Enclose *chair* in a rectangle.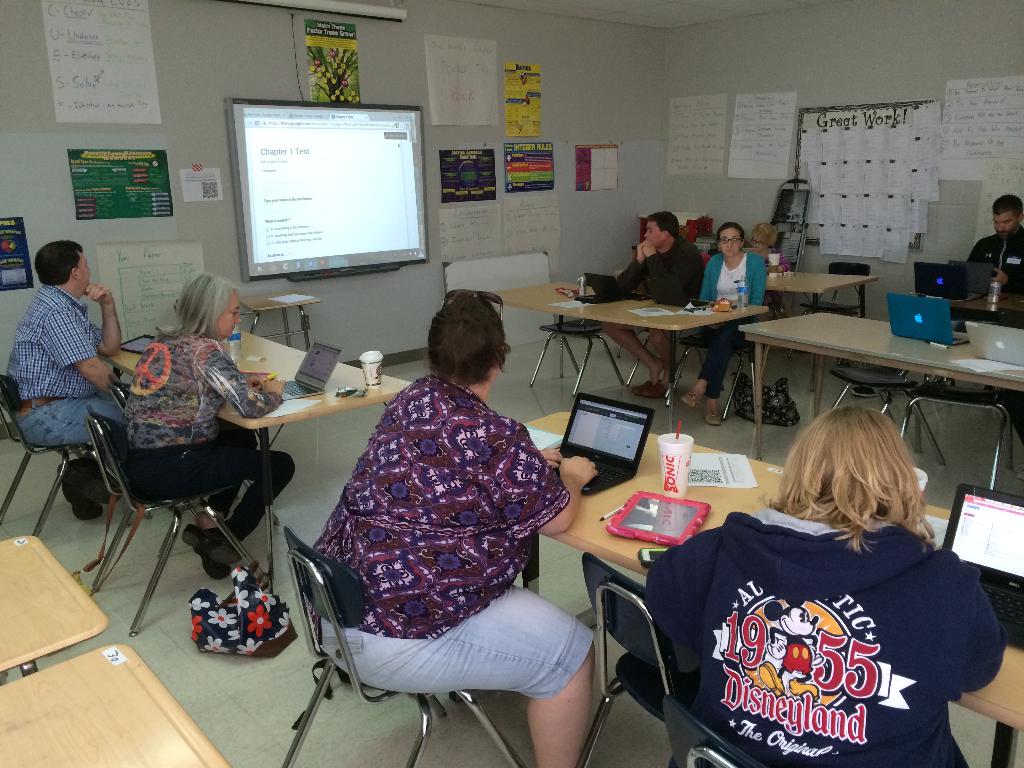
[793,258,871,317].
